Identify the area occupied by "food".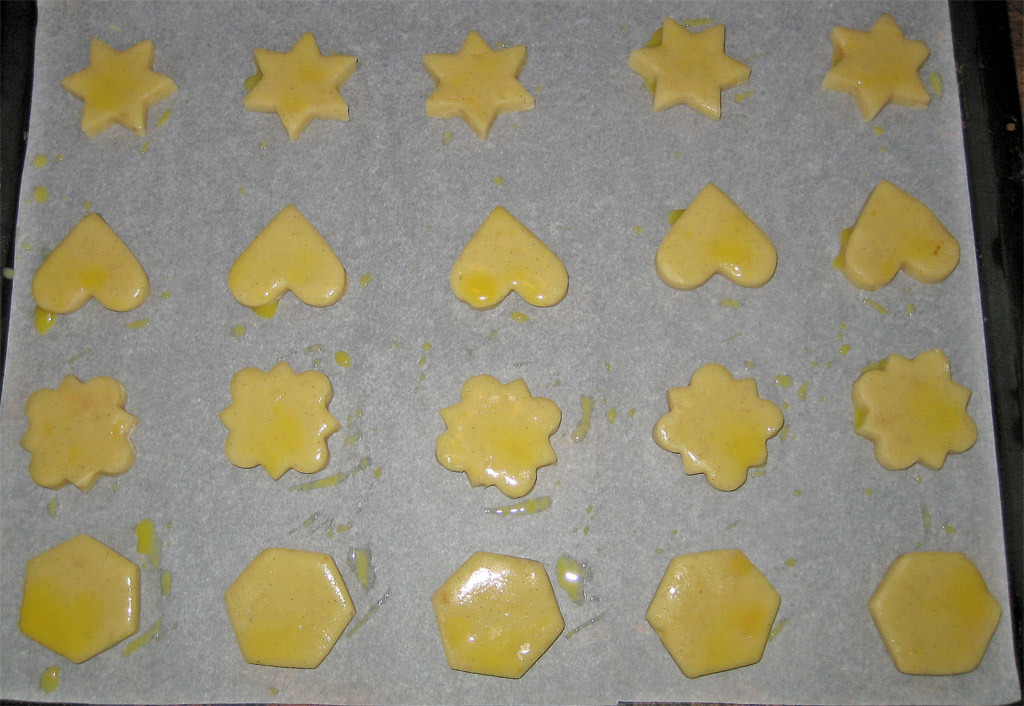
Area: l=446, t=204, r=572, b=312.
